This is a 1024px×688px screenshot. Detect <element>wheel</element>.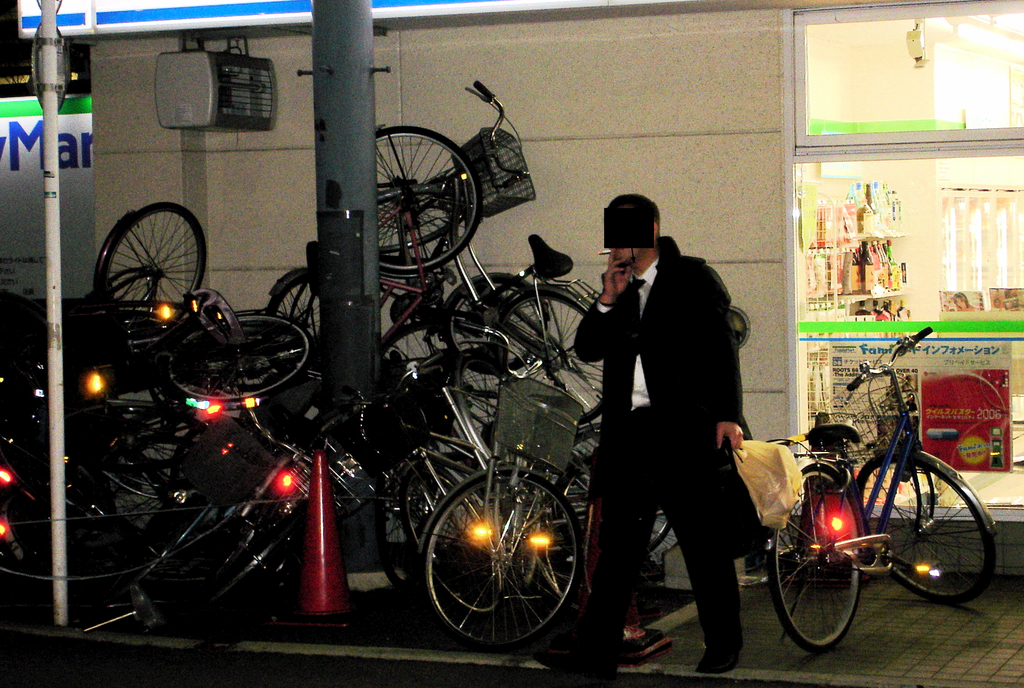
select_region(399, 452, 483, 554).
